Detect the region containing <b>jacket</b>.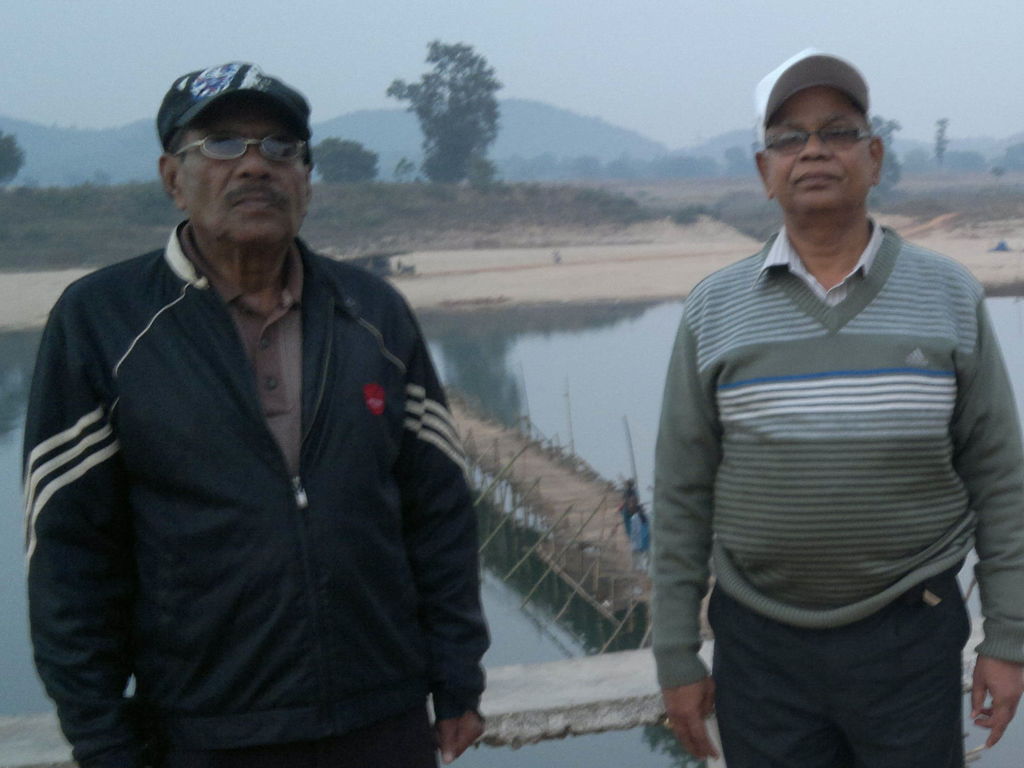
[12, 140, 500, 735].
